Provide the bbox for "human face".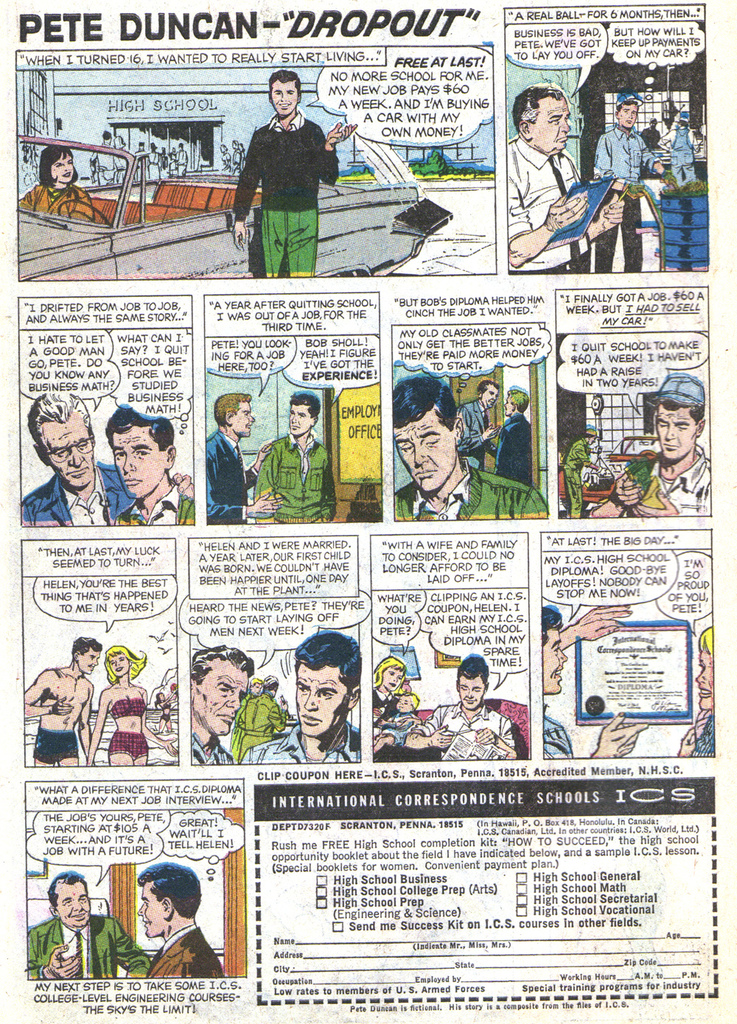
460, 676, 486, 710.
